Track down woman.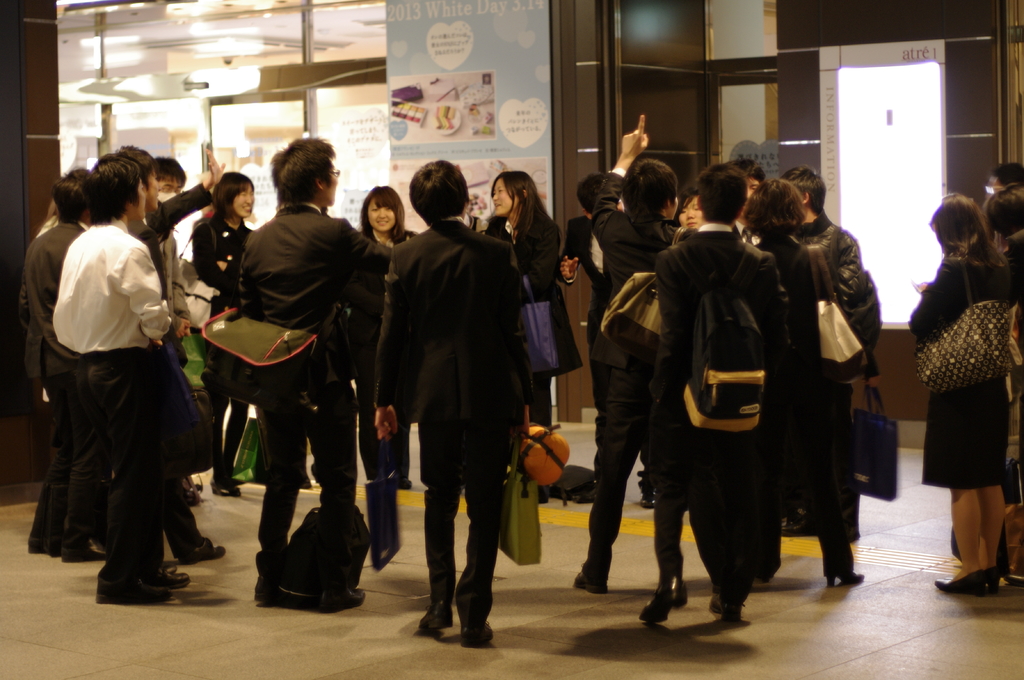
Tracked to [465, 172, 586, 507].
